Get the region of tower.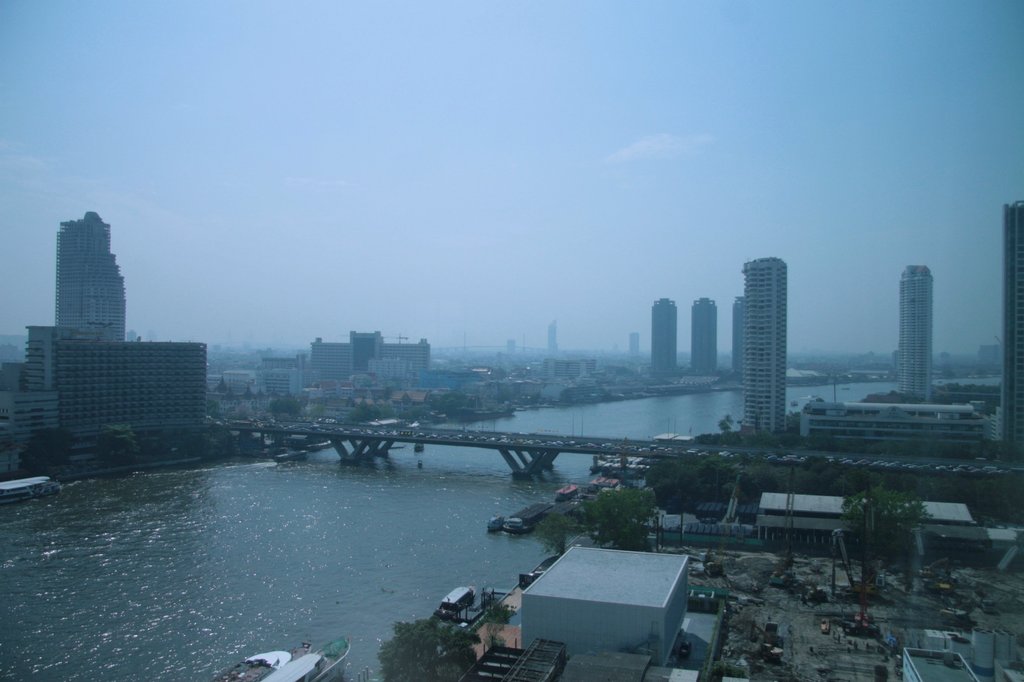
[left=51, top=212, right=125, bottom=344].
